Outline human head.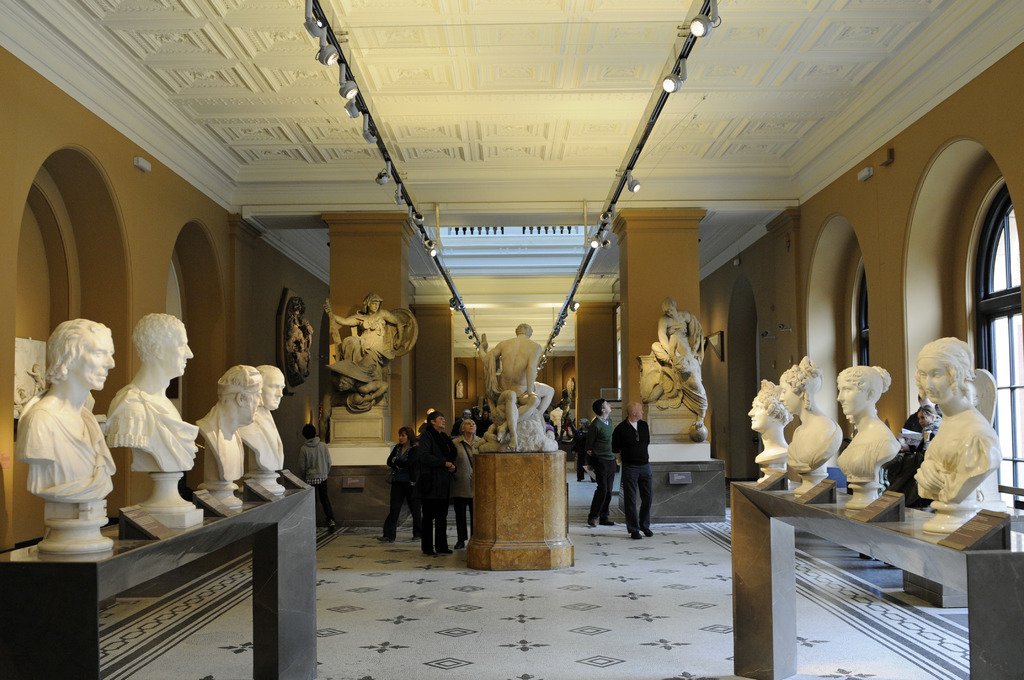
Outline: (x1=780, y1=354, x2=824, y2=414).
